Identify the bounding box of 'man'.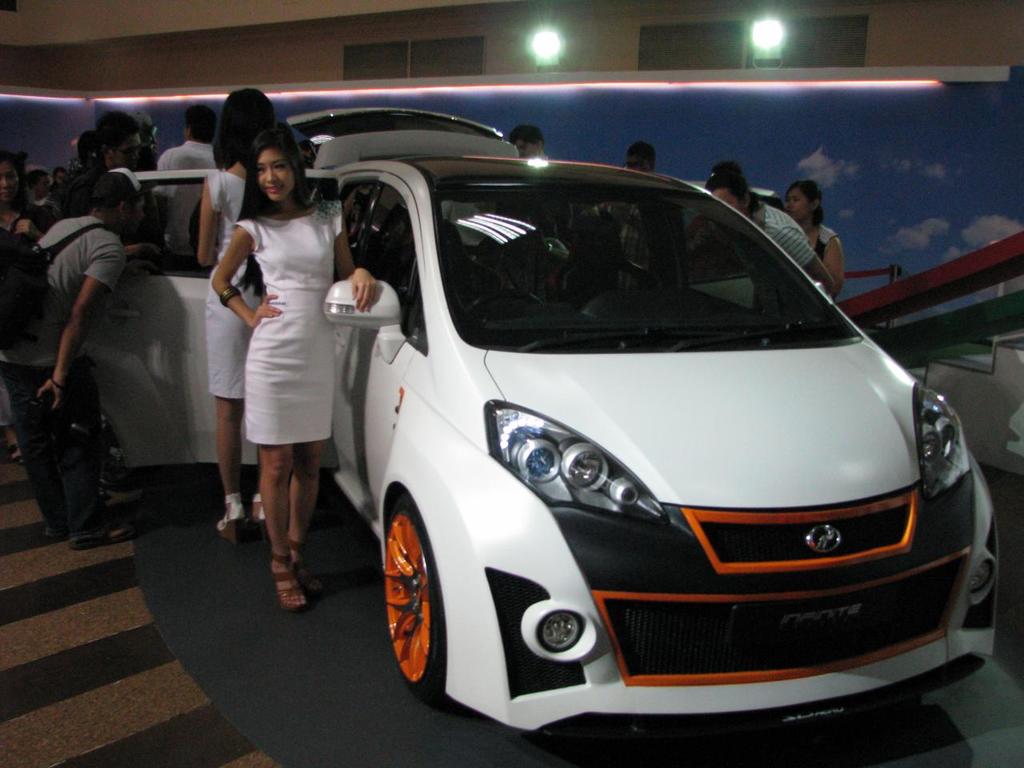
detection(710, 161, 744, 173).
